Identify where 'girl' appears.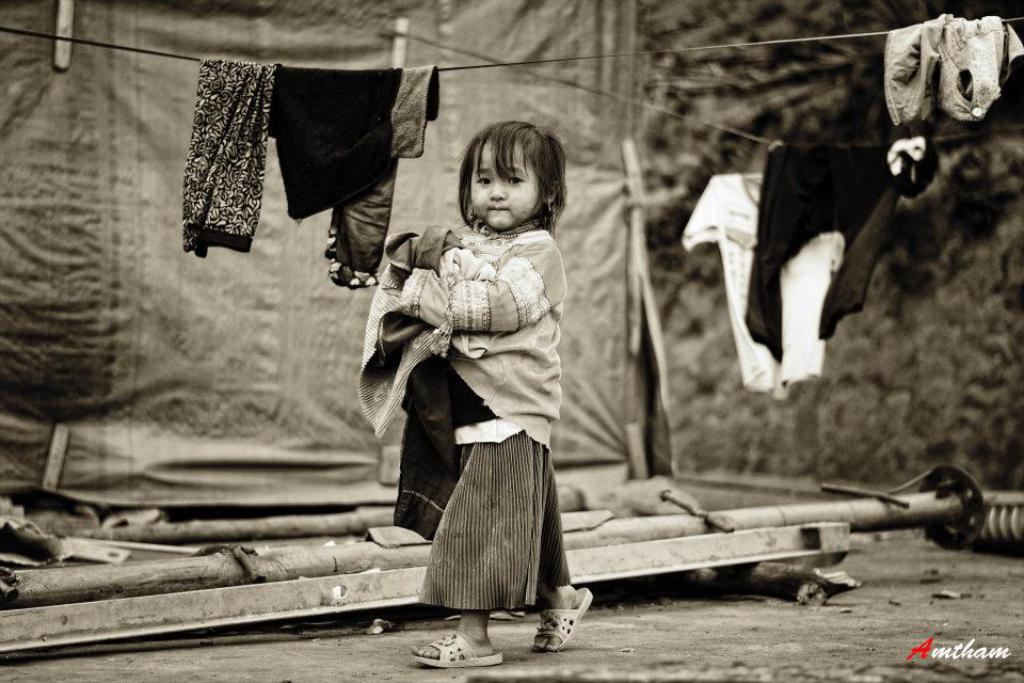
Appears at locate(401, 121, 596, 668).
